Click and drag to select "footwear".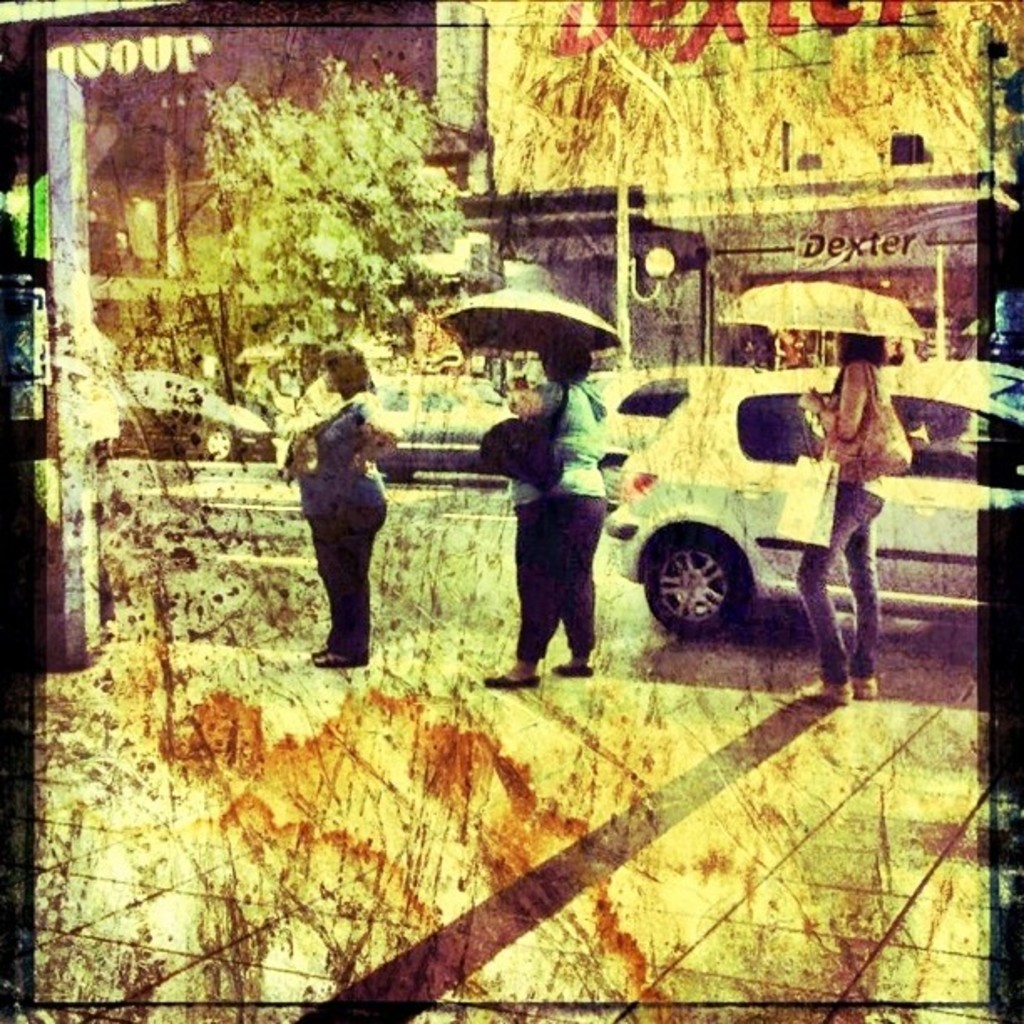
Selection: BBox(480, 666, 545, 688).
